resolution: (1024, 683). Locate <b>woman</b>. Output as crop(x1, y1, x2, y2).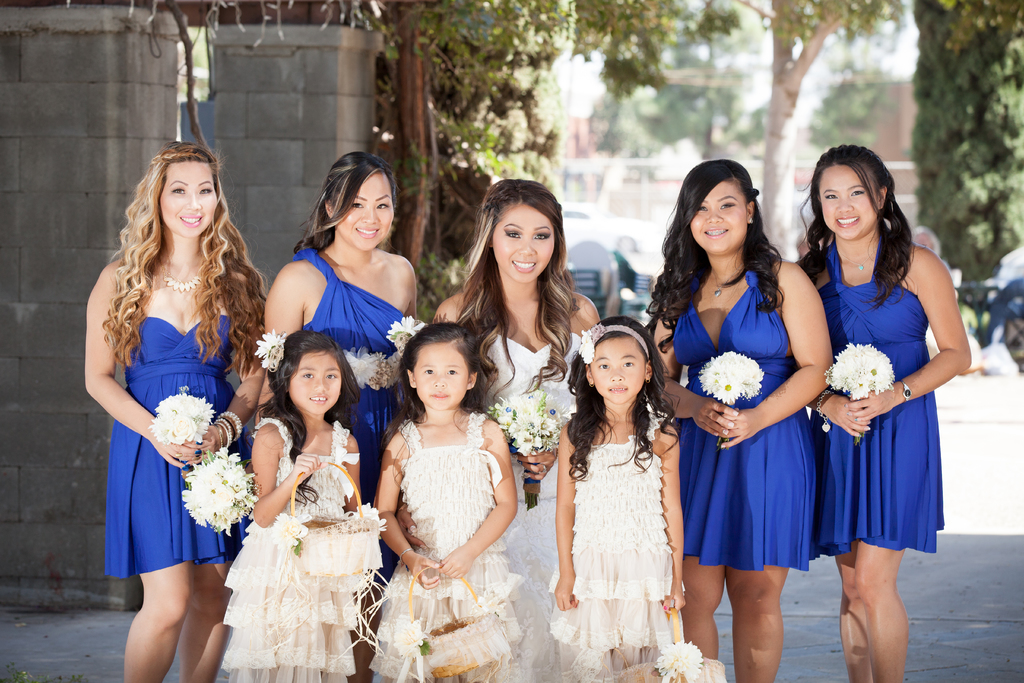
crop(786, 142, 973, 682).
